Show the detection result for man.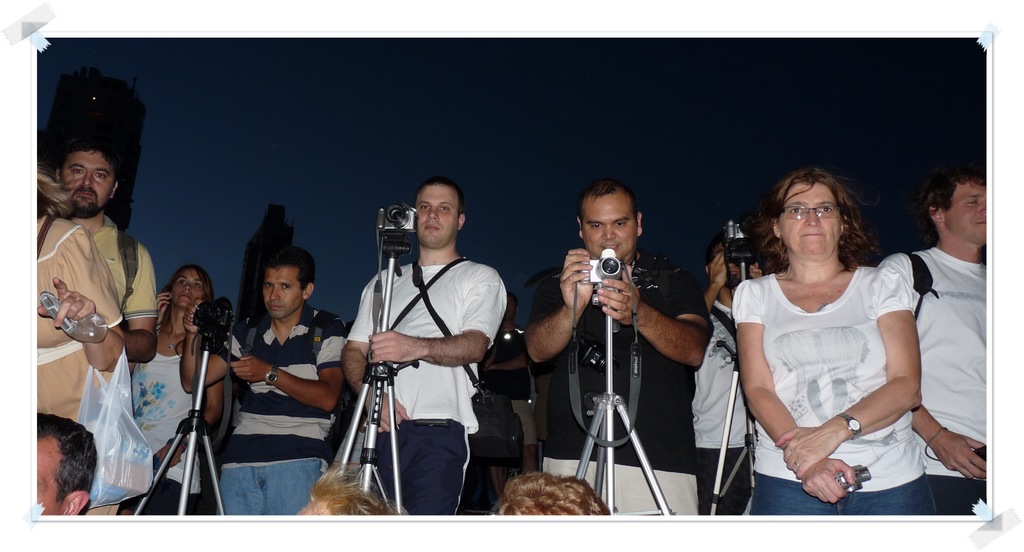
left=472, top=291, right=536, bottom=498.
